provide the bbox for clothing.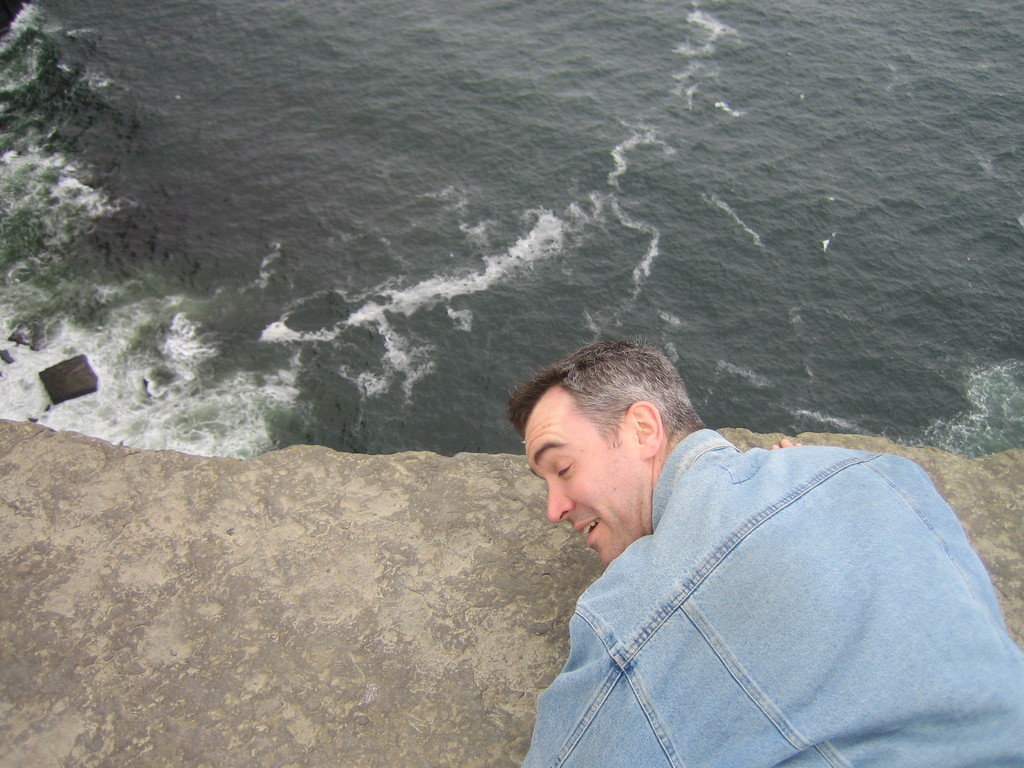
select_region(509, 380, 1023, 767).
